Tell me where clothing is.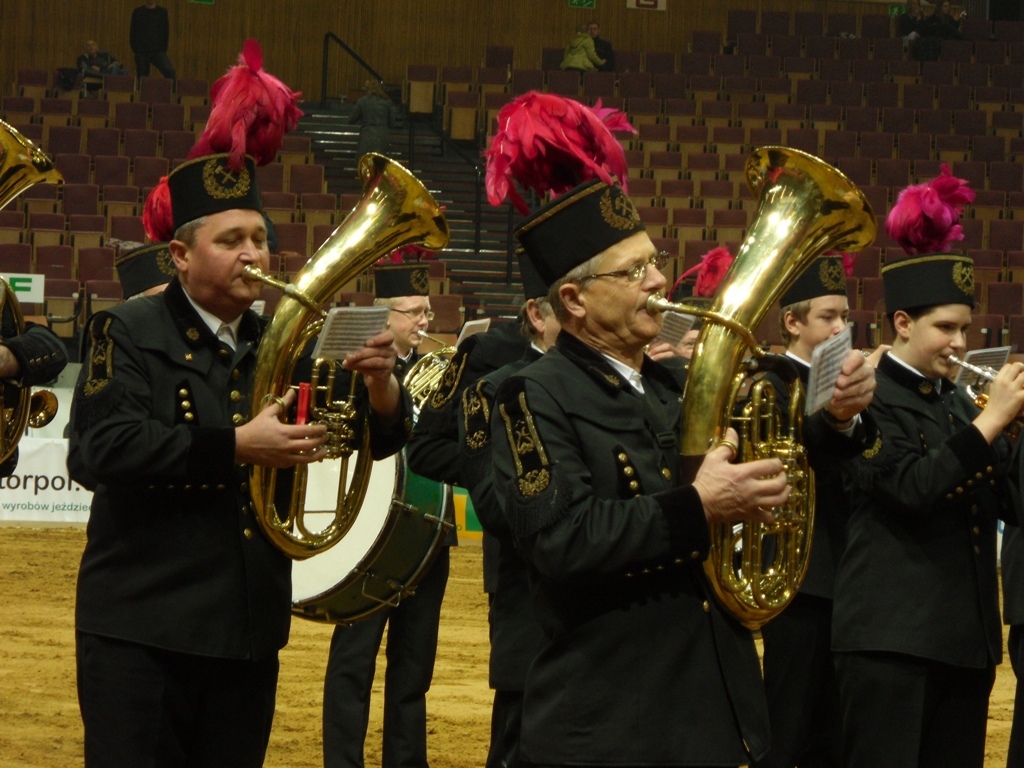
clothing is at x1=456, y1=258, x2=766, y2=767.
